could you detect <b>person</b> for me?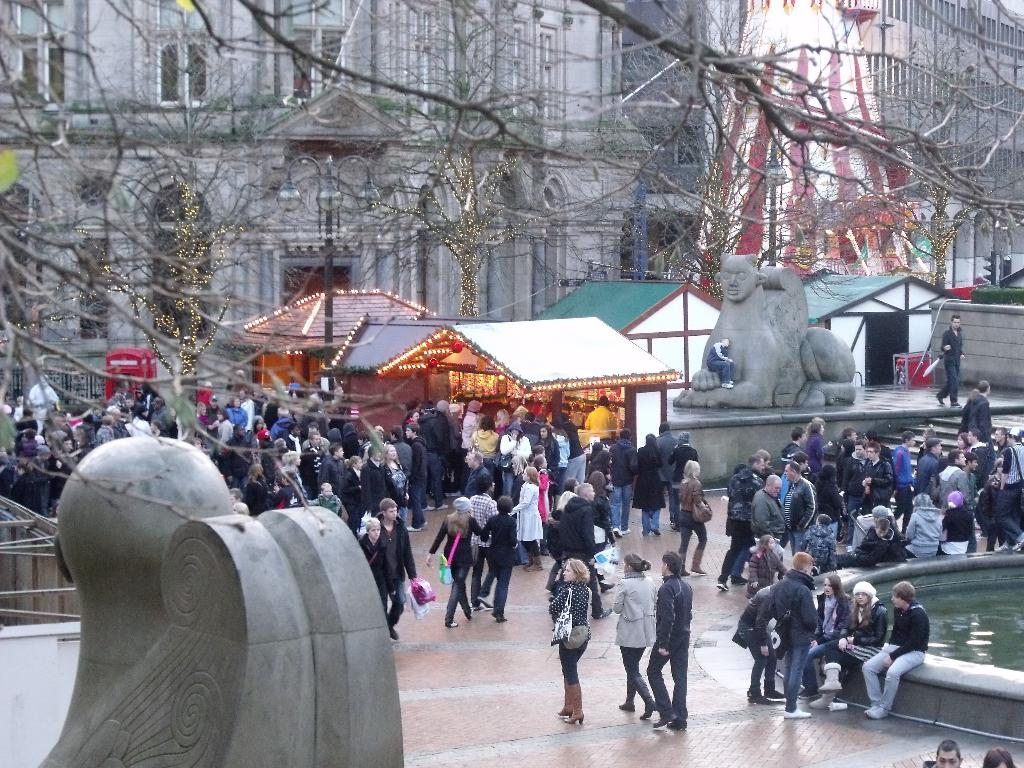
Detection result: {"x1": 713, "y1": 452, "x2": 771, "y2": 587}.
